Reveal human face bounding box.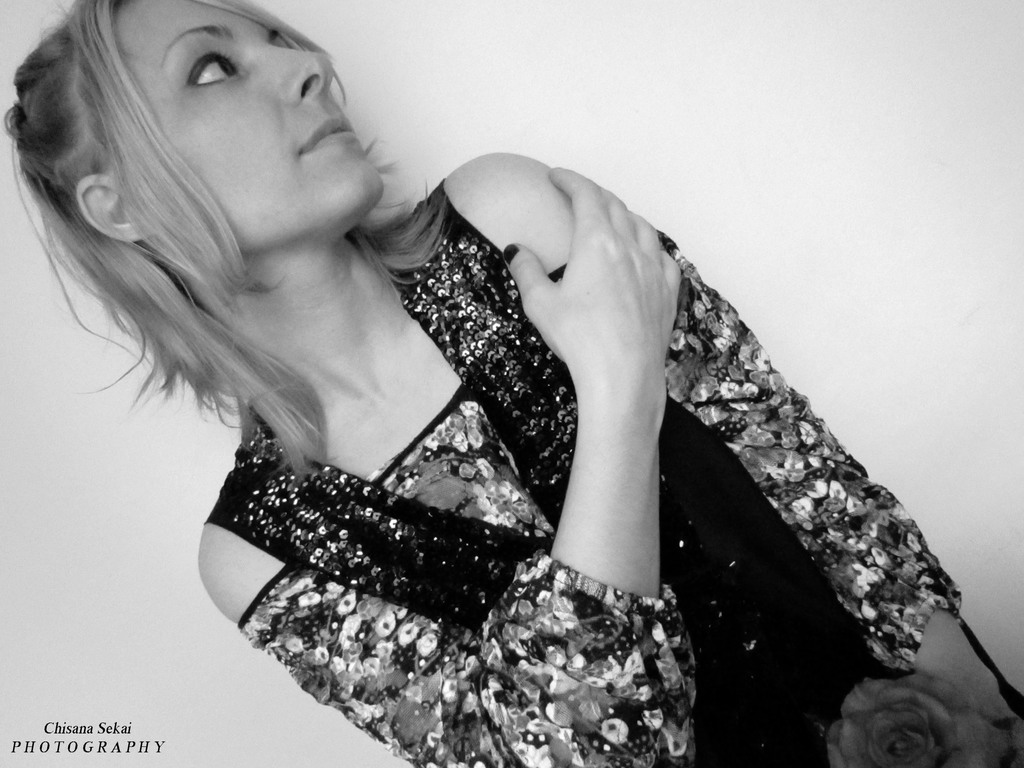
Revealed: x1=120 y1=0 x2=380 y2=252.
